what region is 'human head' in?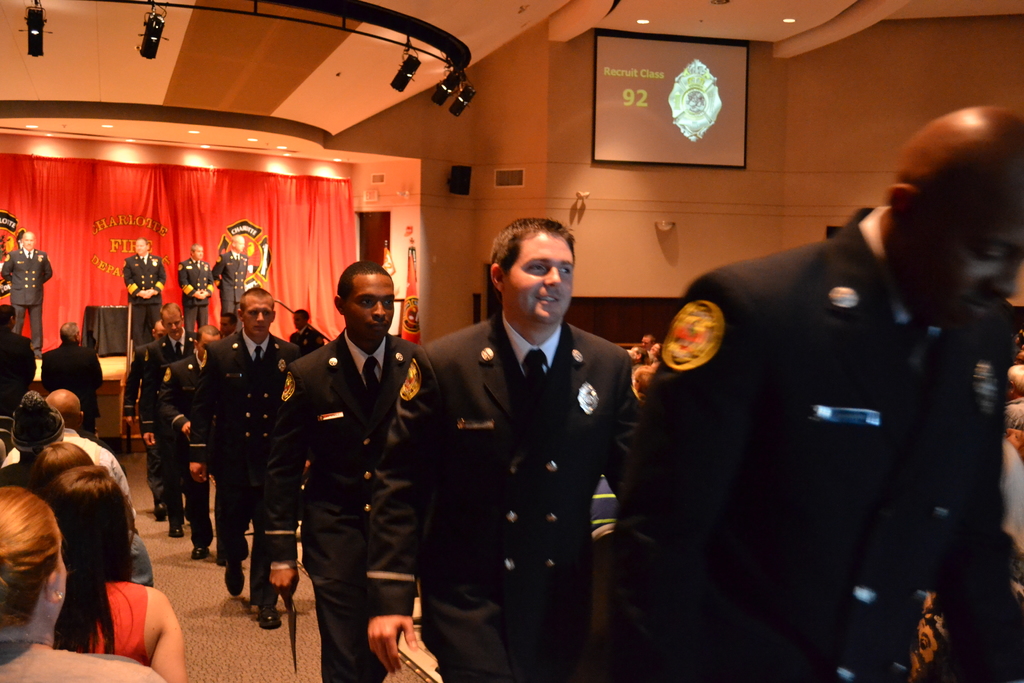
box=[870, 109, 1017, 328].
